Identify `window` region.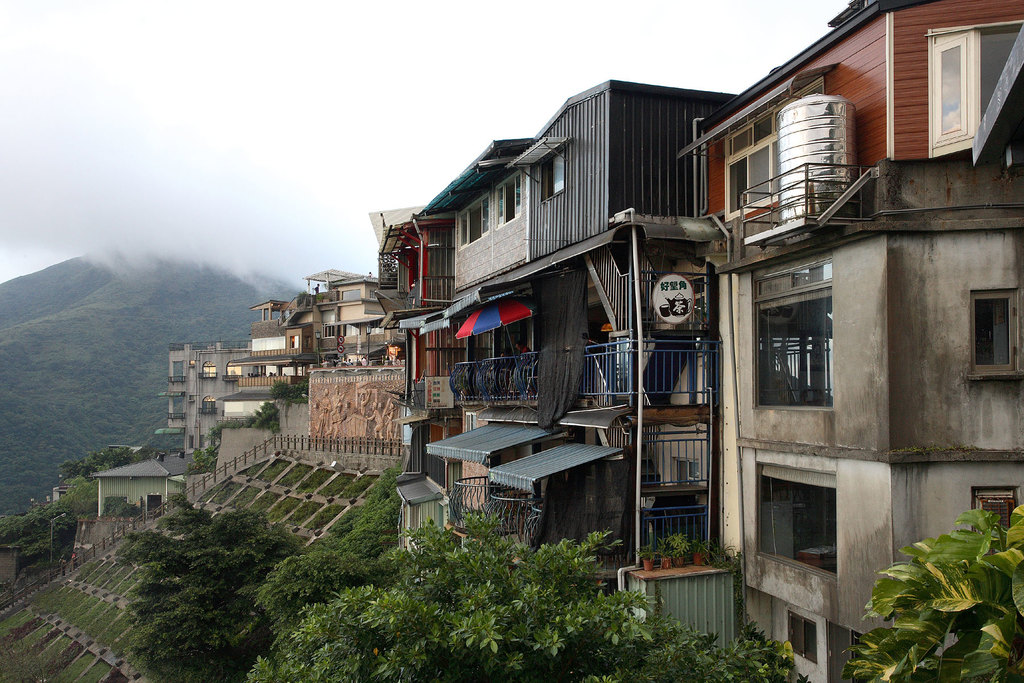
Region: rect(725, 77, 820, 222).
